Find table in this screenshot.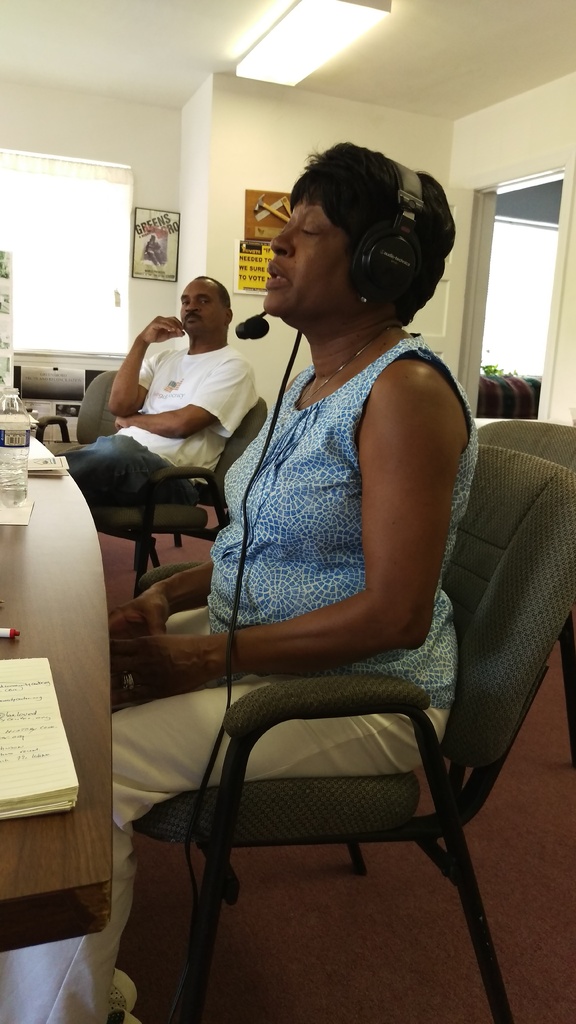
The bounding box for table is {"left": 0, "top": 405, "right": 141, "bottom": 955}.
